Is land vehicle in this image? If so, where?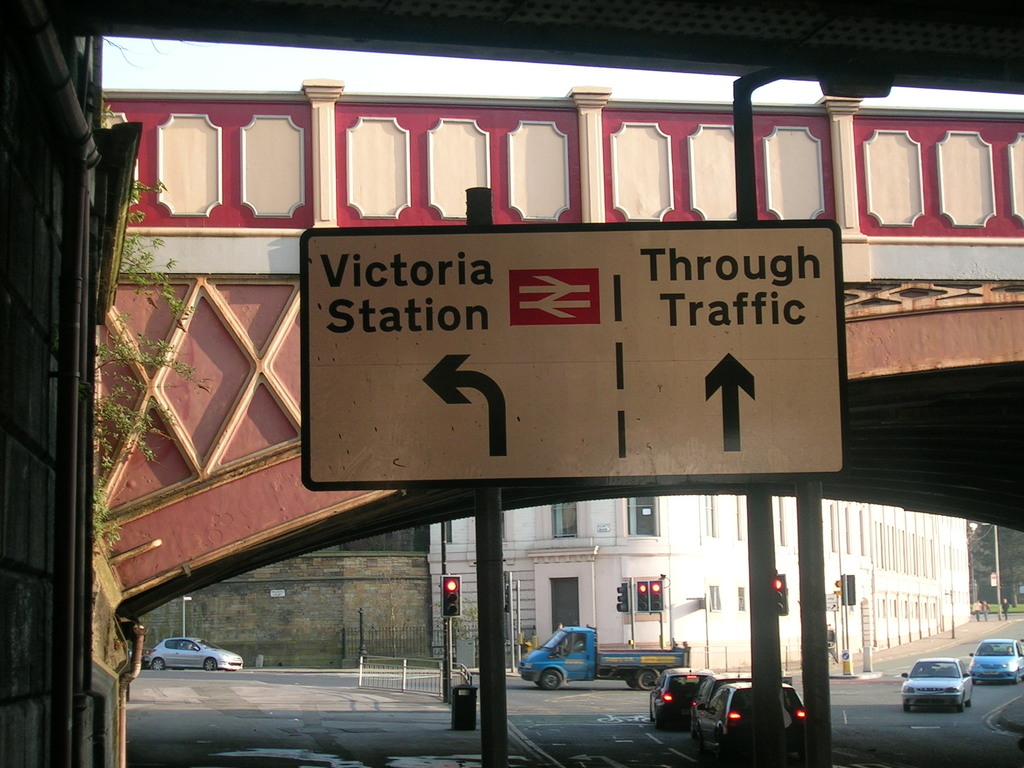
Yes, at rect(684, 668, 735, 725).
